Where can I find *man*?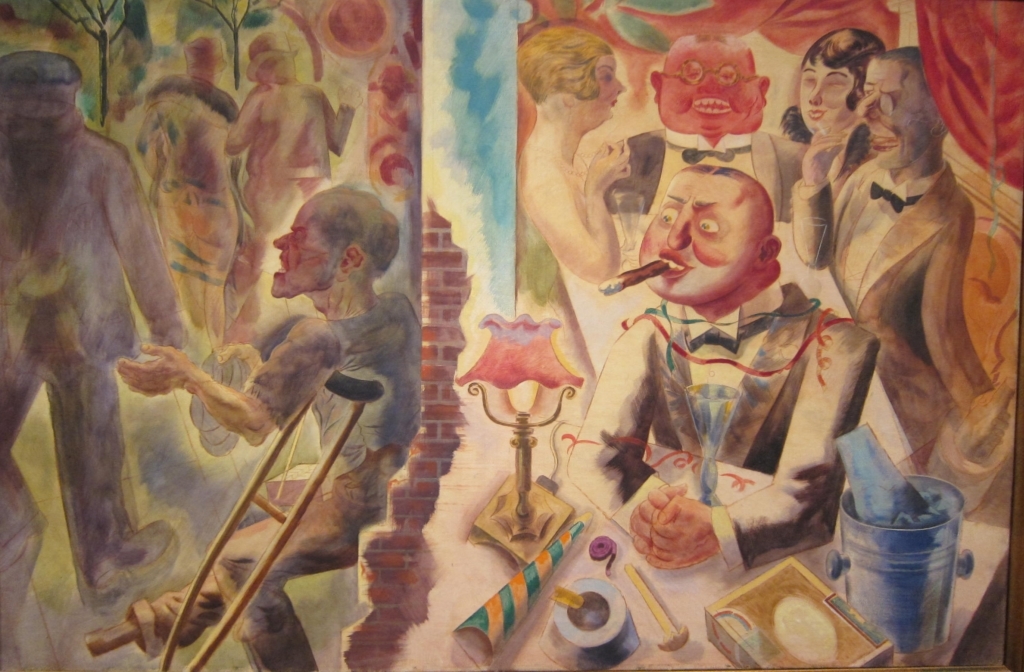
You can find it at [783, 48, 977, 472].
